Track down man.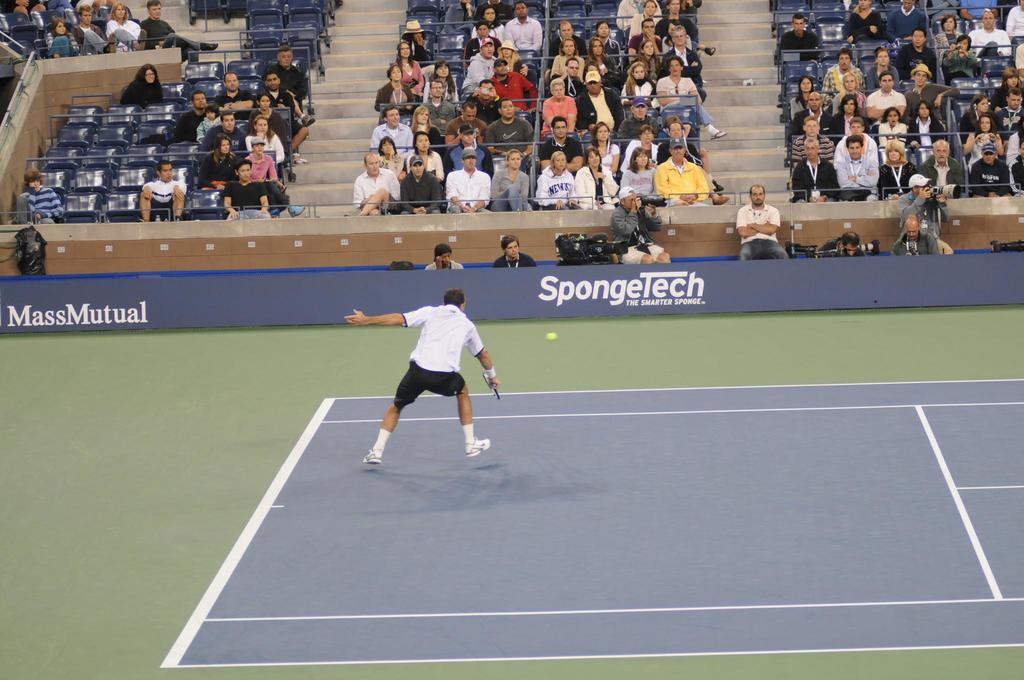
Tracked to (left=493, top=54, right=543, bottom=107).
